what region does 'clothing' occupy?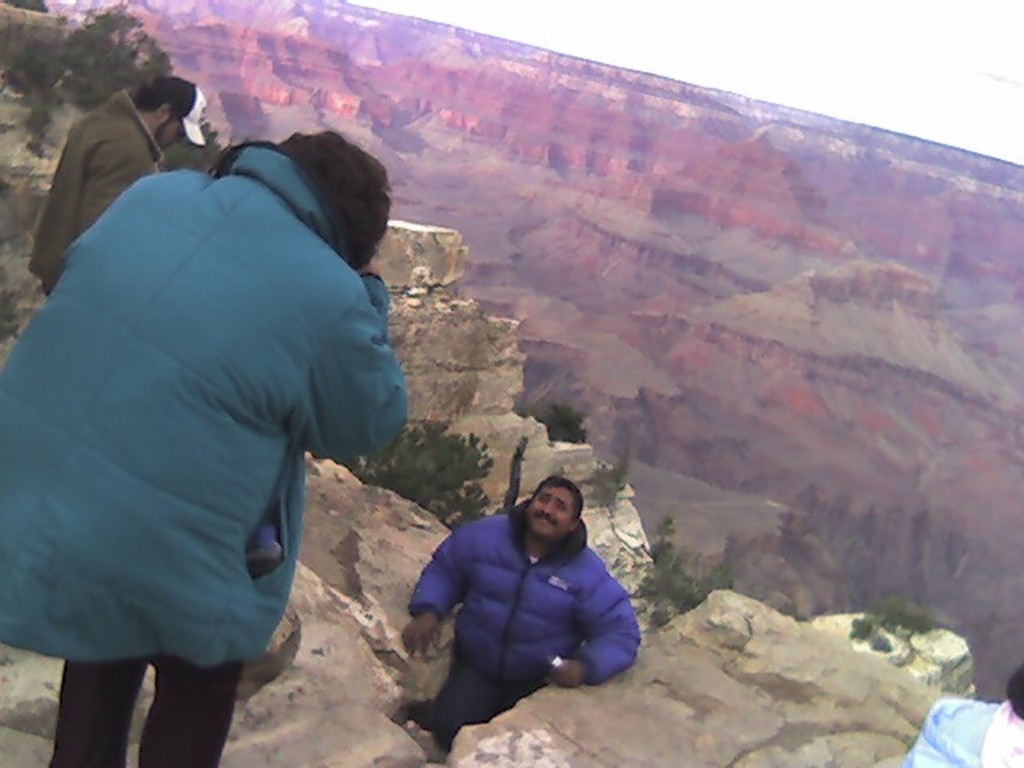
26 91 168 296.
